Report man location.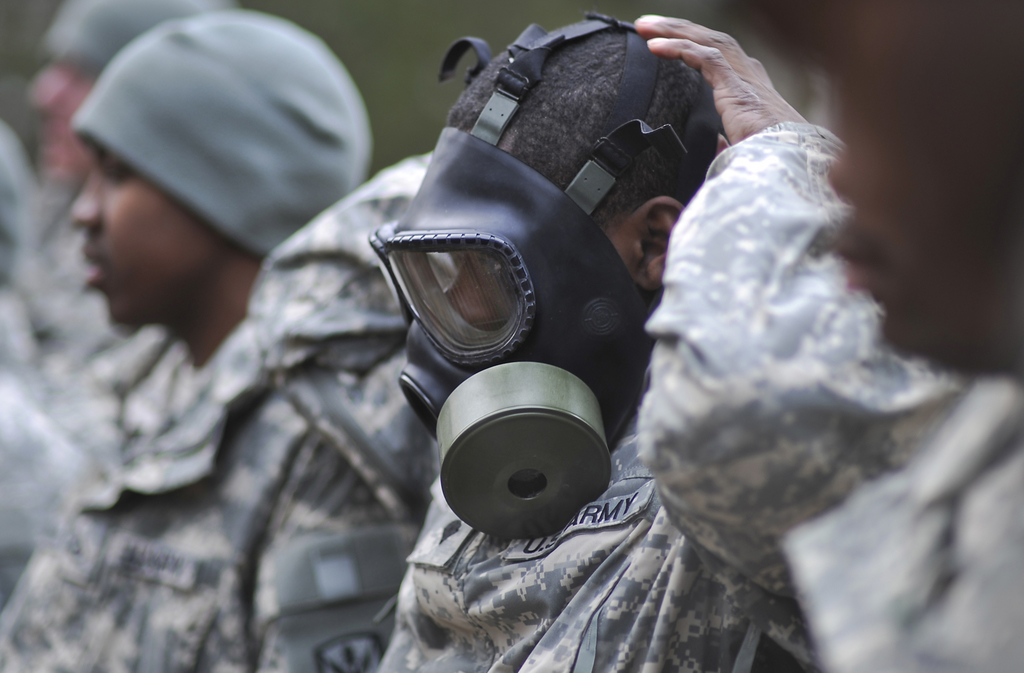
Report: x1=730, y1=0, x2=1023, y2=672.
